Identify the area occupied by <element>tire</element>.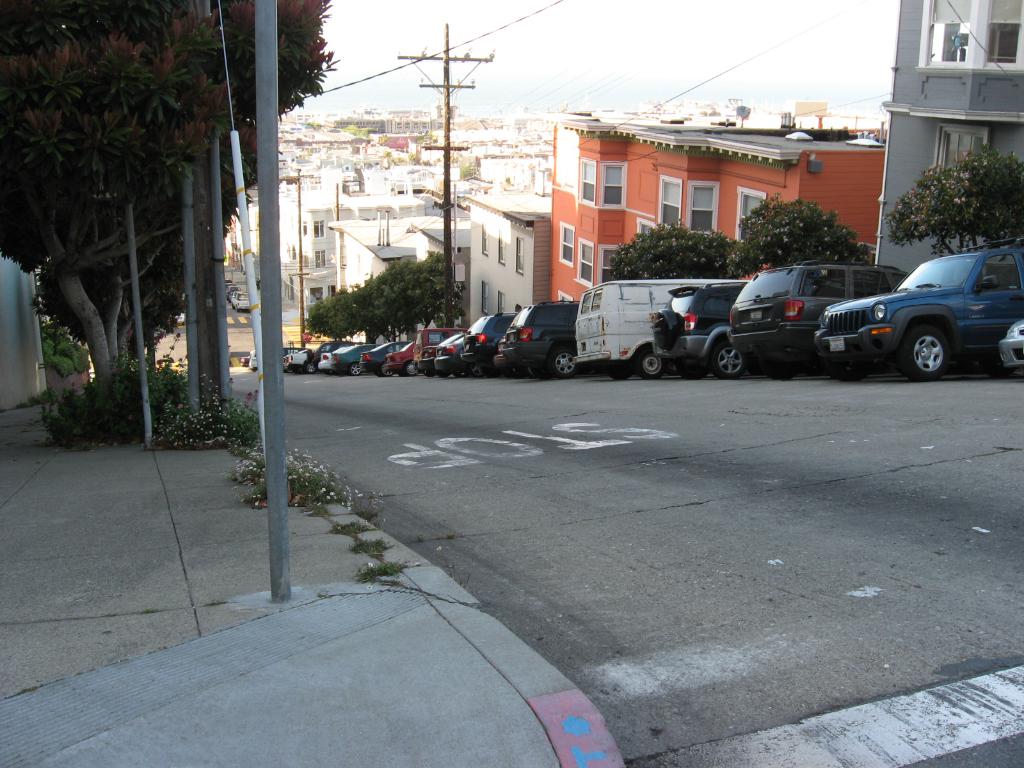
Area: 824,360,871,381.
